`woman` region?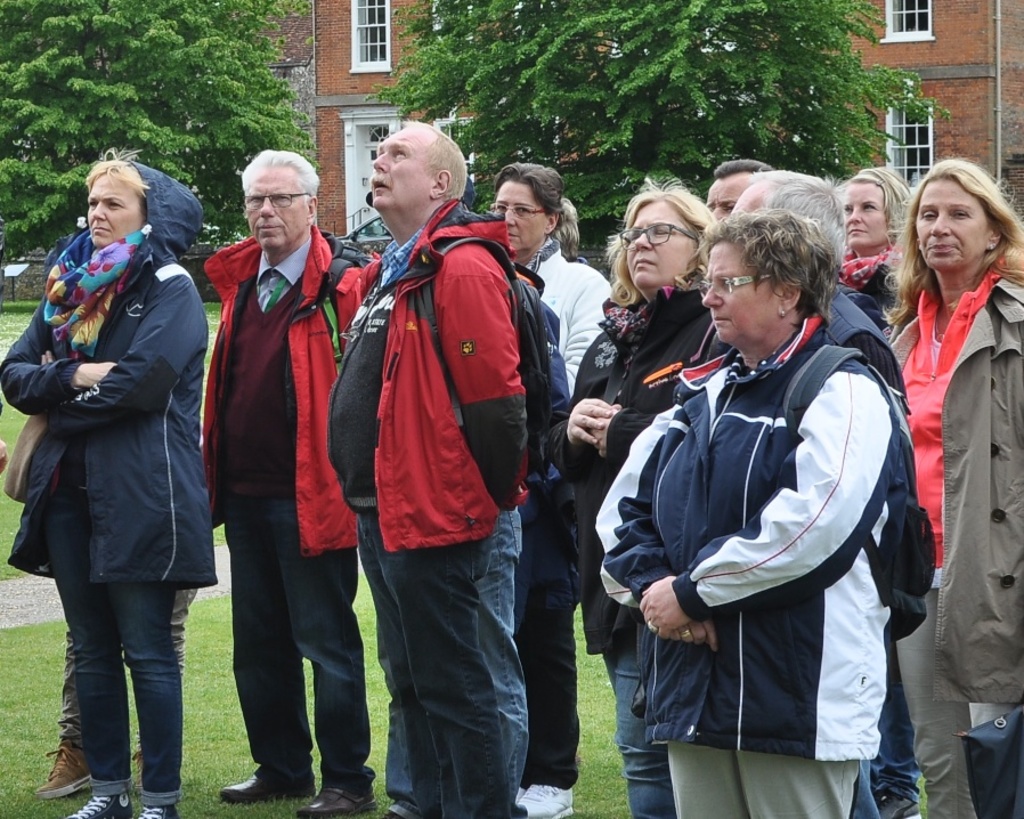
x1=875, y1=149, x2=1023, y2=818
